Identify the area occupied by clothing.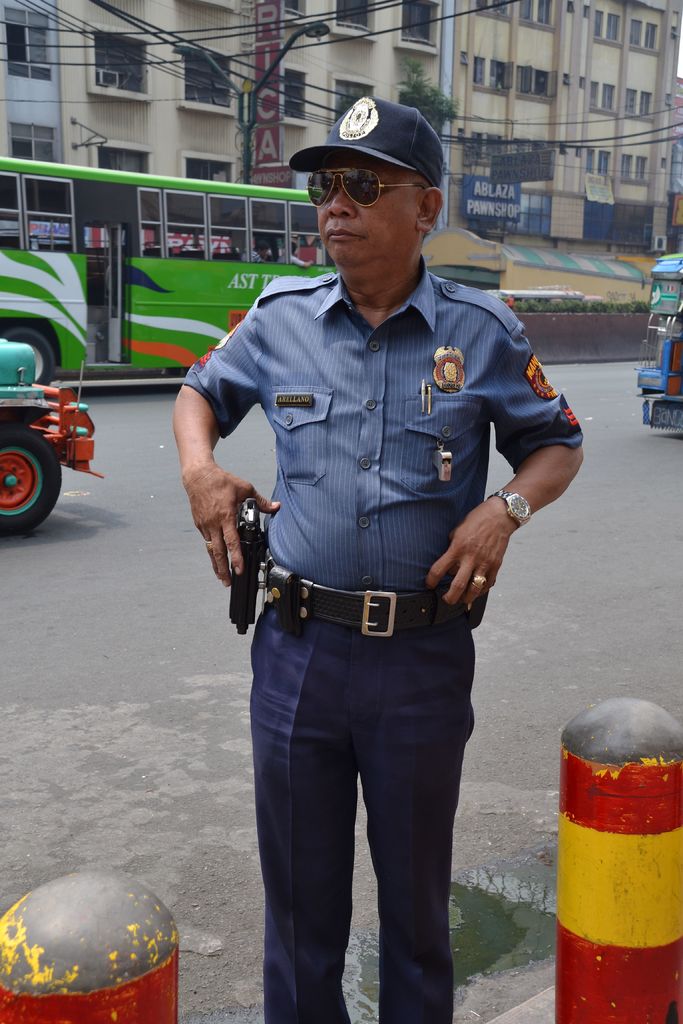
Area: crop(179, 269, 577, 600).
